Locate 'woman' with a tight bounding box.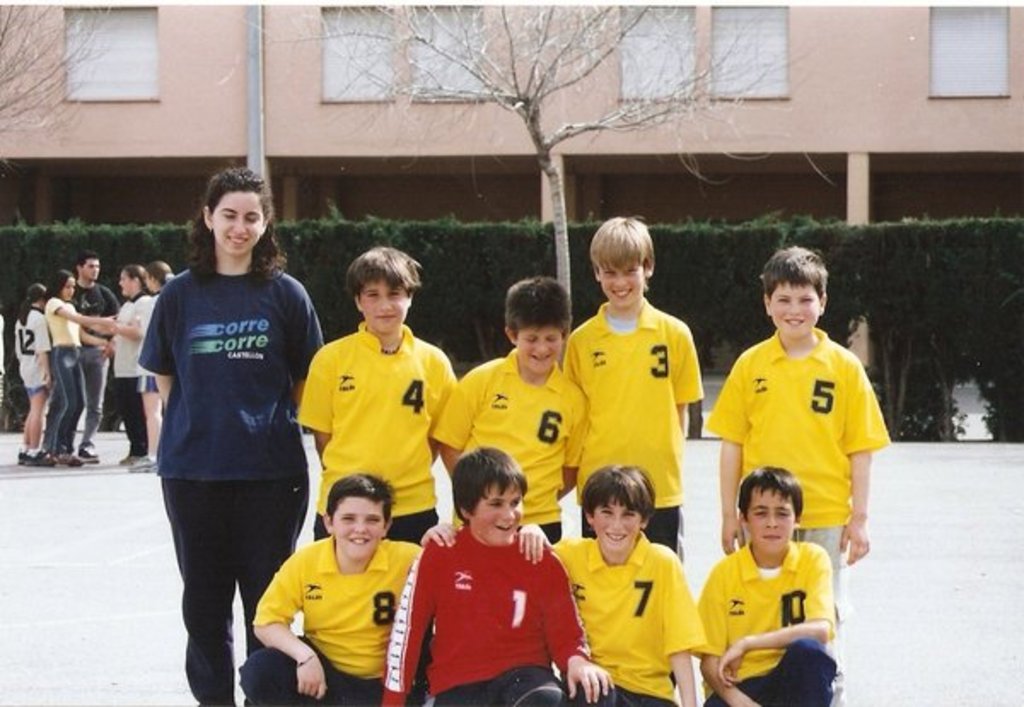
[137,164,324,705].
